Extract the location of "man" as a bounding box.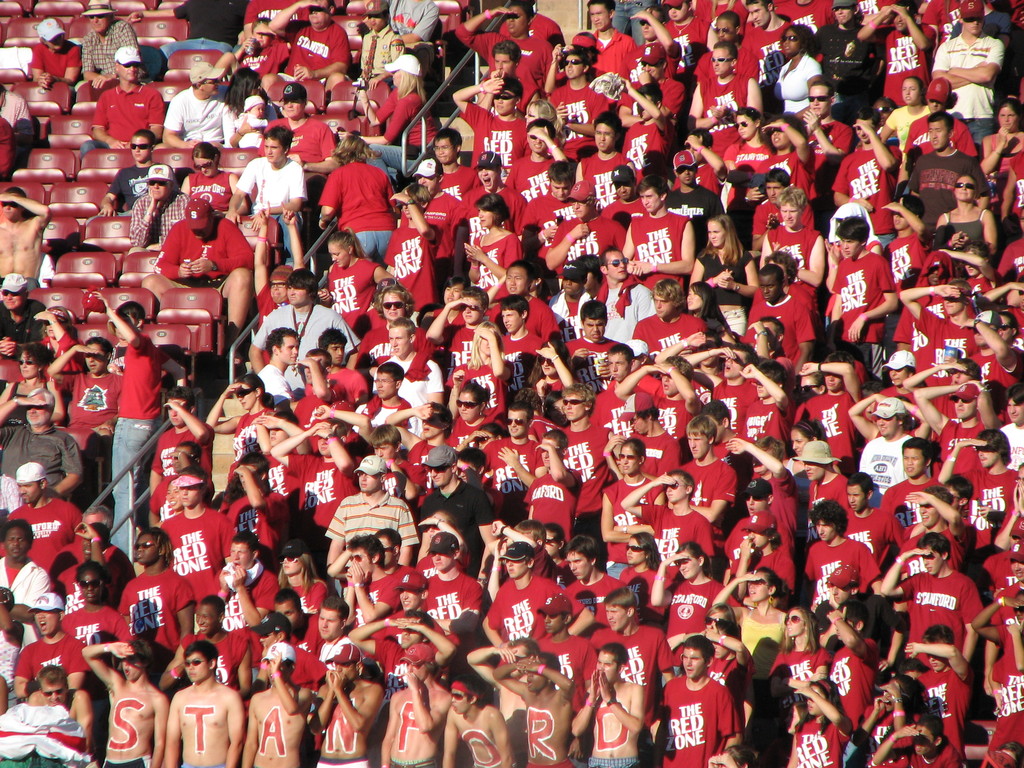
select_region(87, 128, 173, 226).
